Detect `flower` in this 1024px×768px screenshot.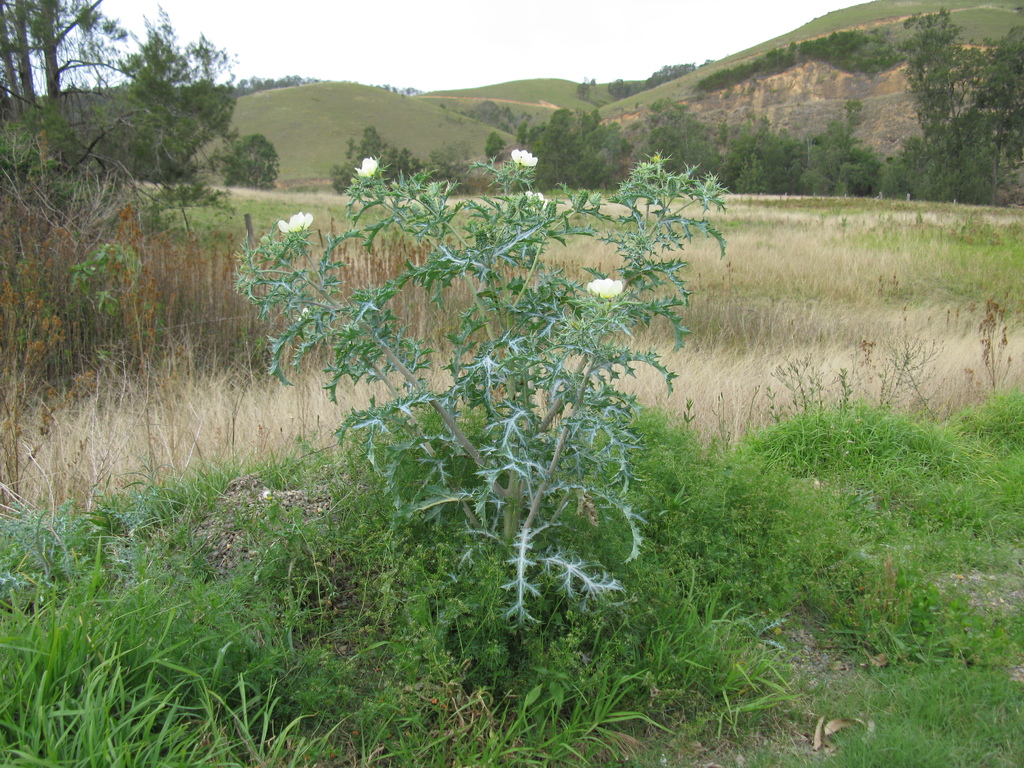
Detection: Rect(353, 154, 377, 179).
